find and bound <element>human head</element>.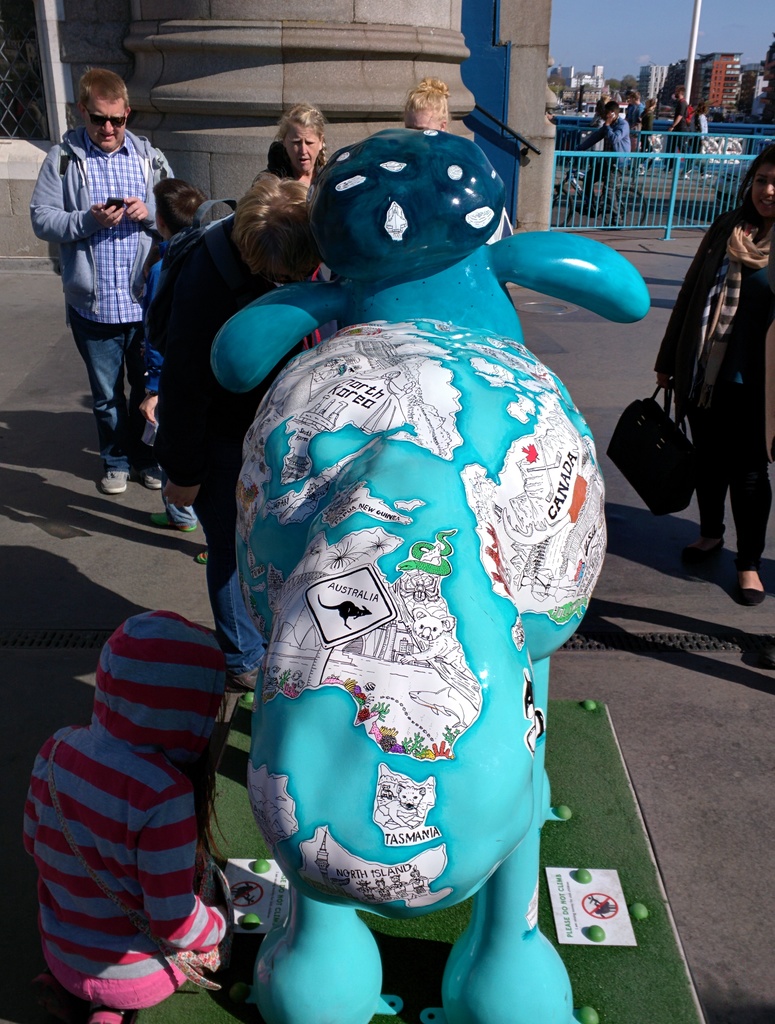
Bound: [274,100,330,170].
